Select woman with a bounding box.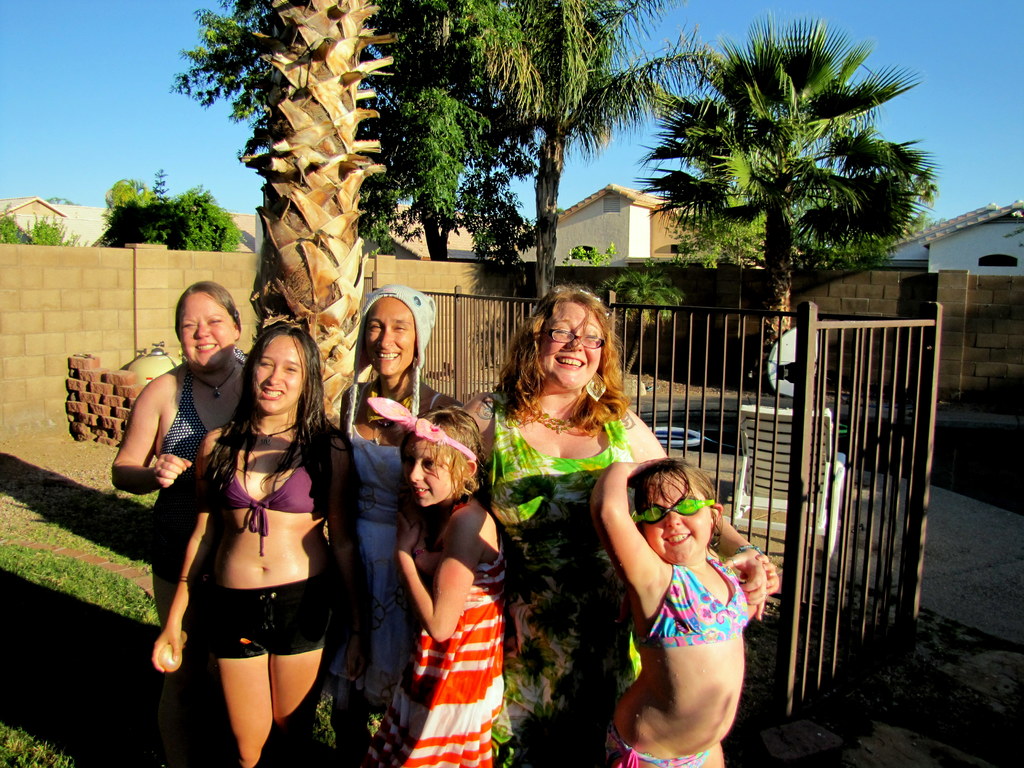
(x1=312, y1=280, x2=465, y2=762).
